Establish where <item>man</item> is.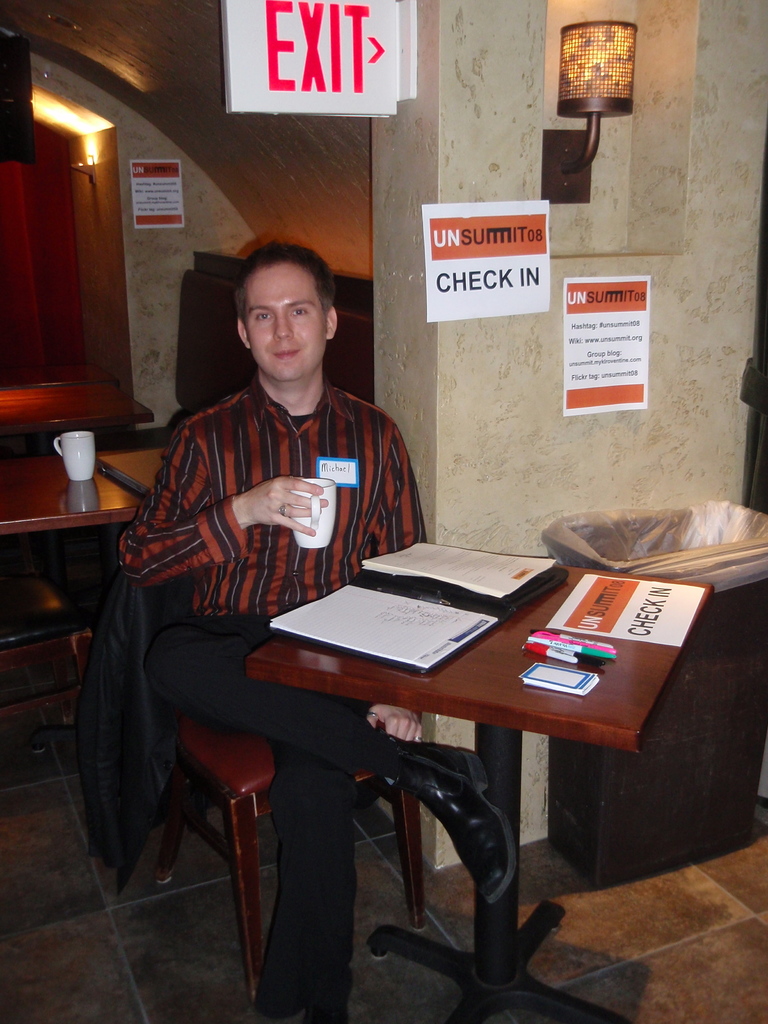
Established at bbox=[82, 233, 513, 1023].
